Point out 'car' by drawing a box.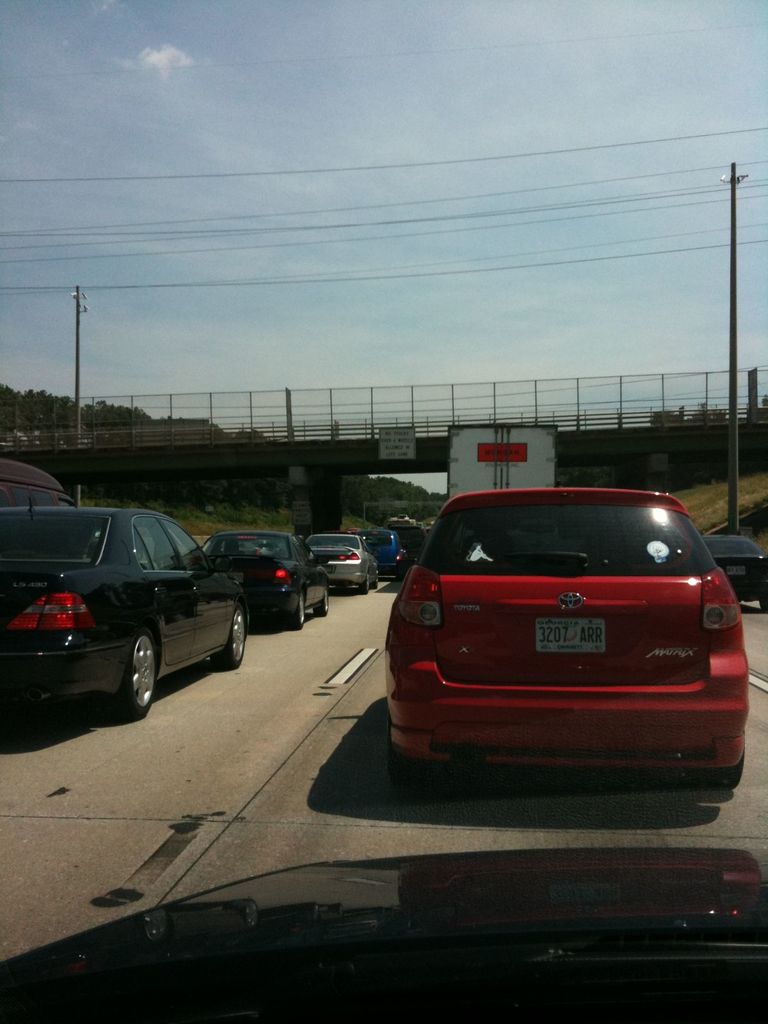
left=299, top=529, right=383, bottom=596.
